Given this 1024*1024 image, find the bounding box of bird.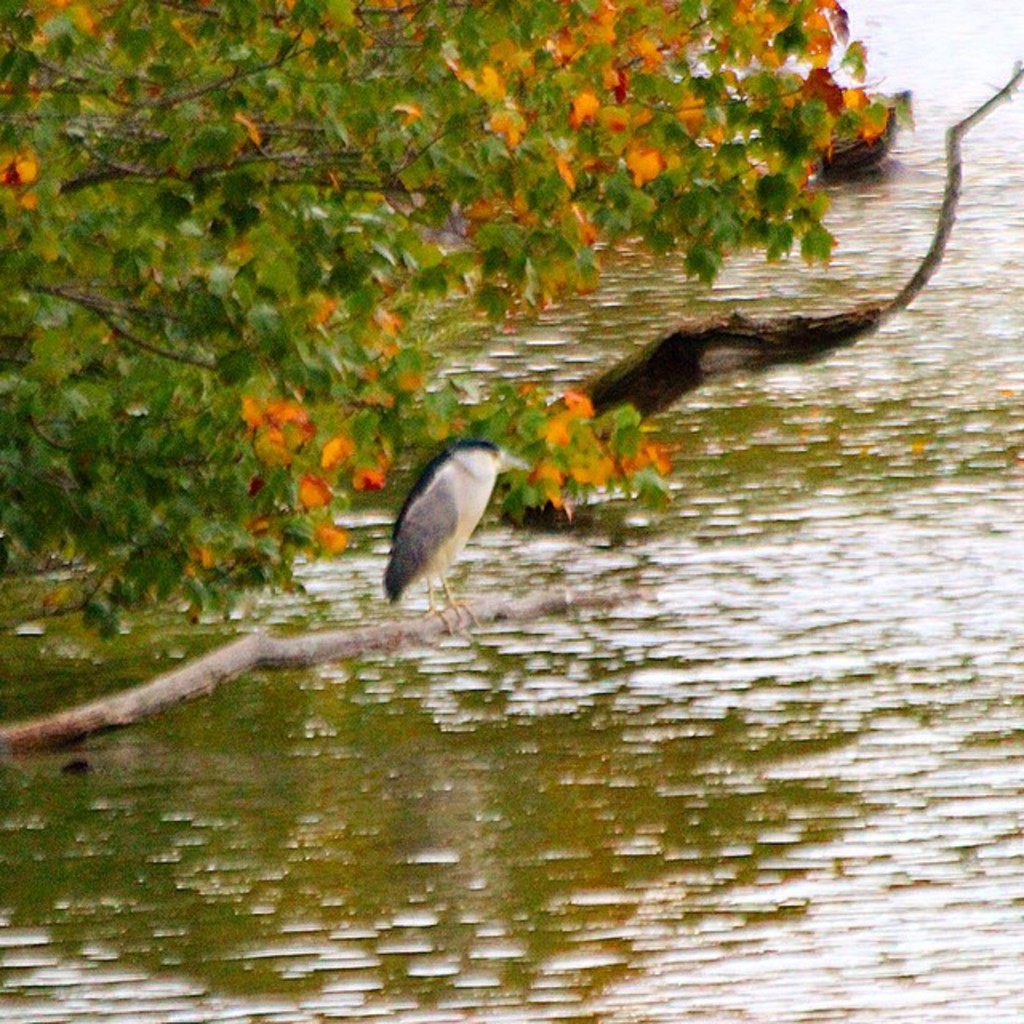
BBox(370, 421, 522, 642).
